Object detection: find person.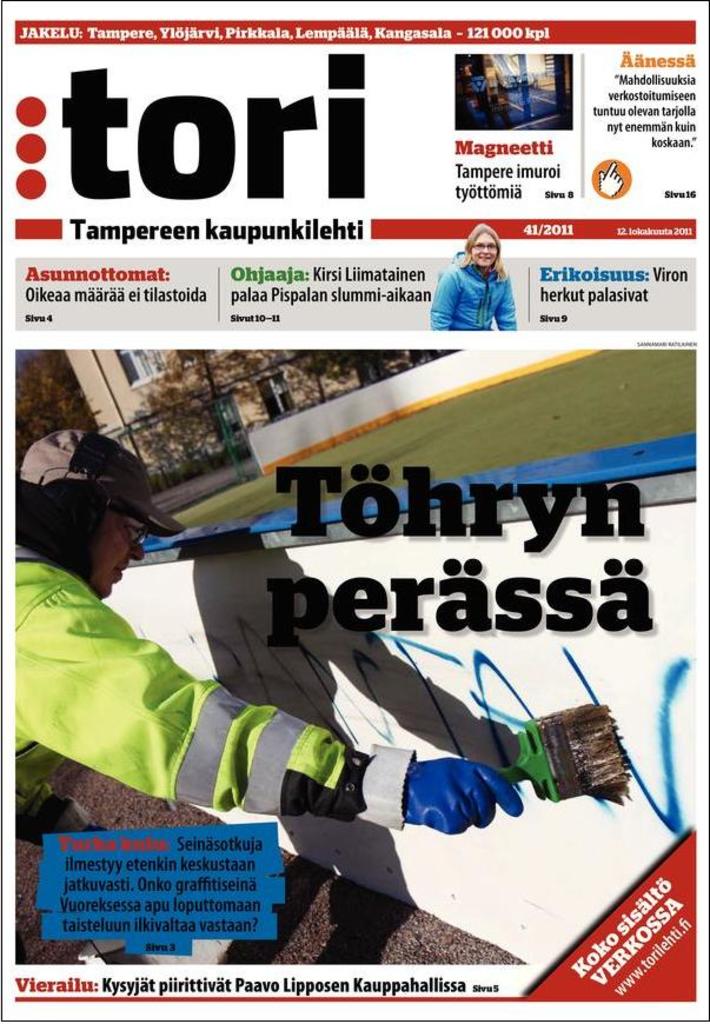
427:221:516:333.
